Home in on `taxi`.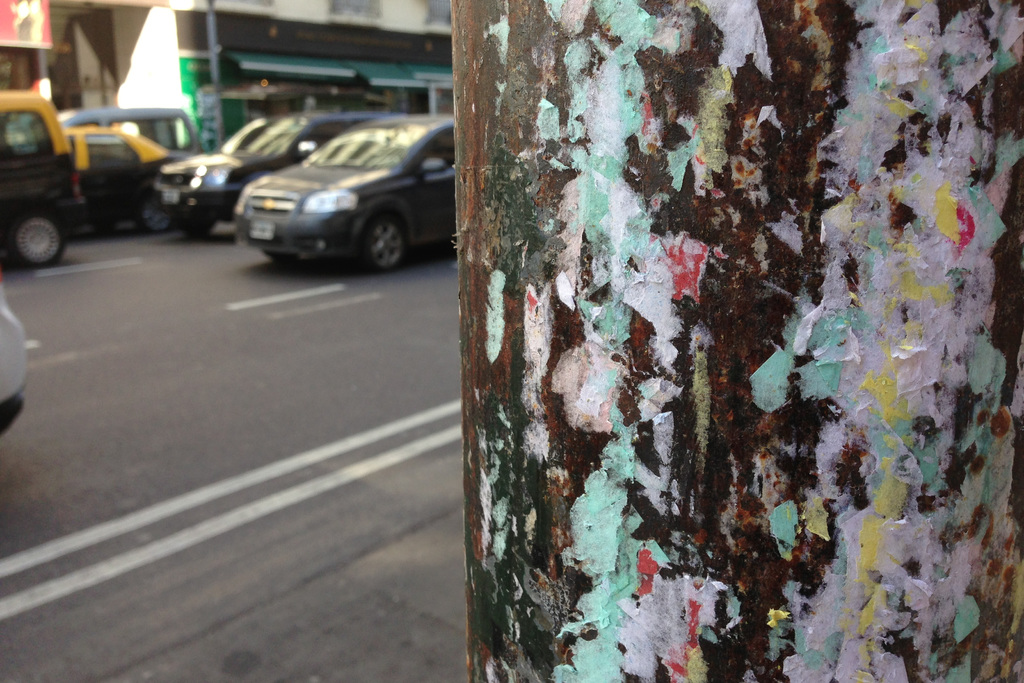
Homed in at 210/97/452/262.
